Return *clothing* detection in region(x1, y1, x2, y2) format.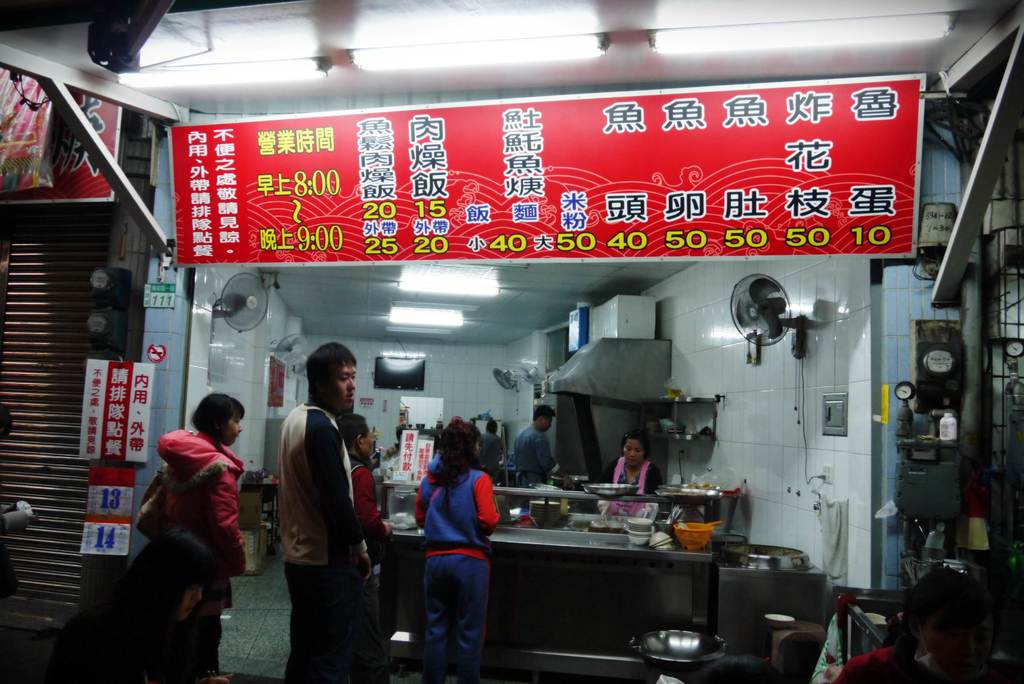
region(610, 453, 661, 498).
